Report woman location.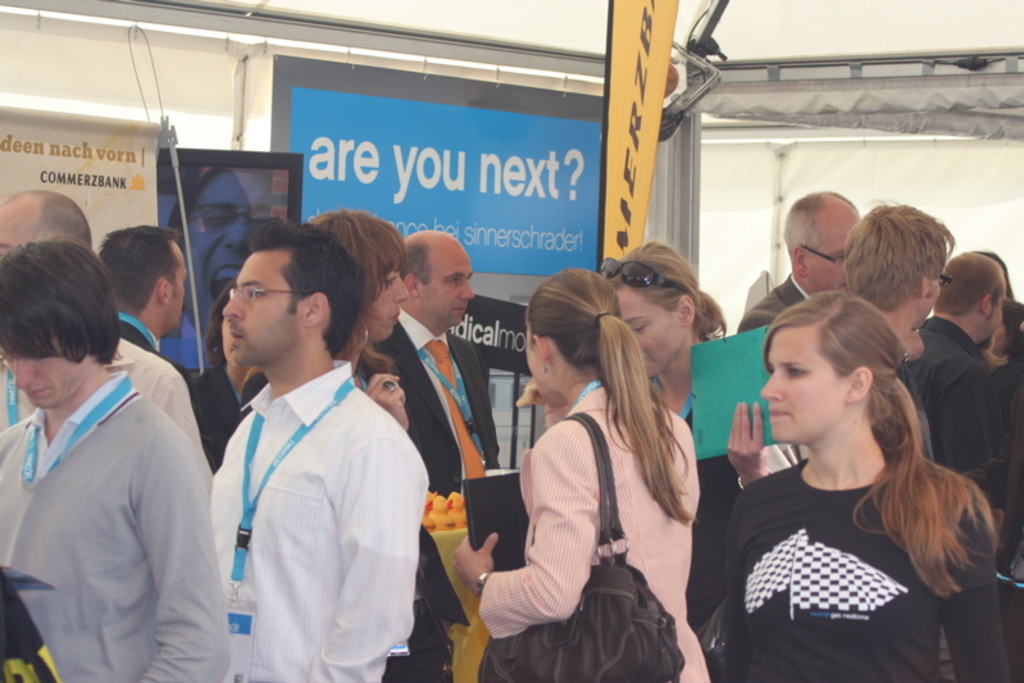
Report: left=700, top=270, right=998, bottom=670.
